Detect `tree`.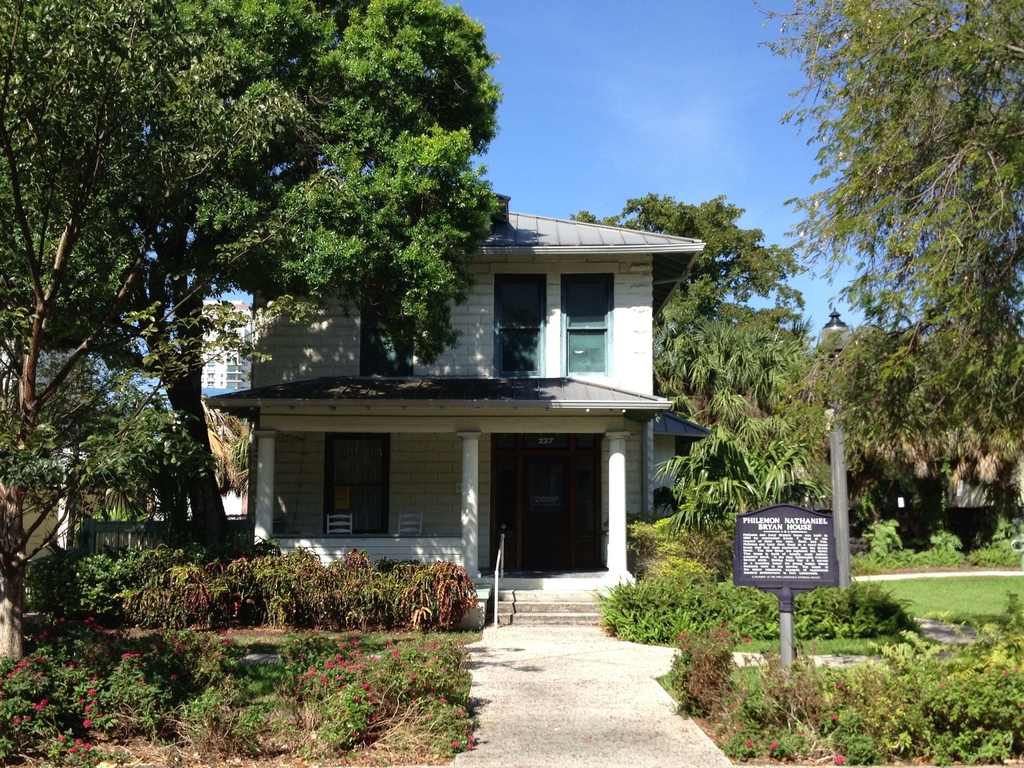
Detected at detection(806, 9, 1017, 627).
